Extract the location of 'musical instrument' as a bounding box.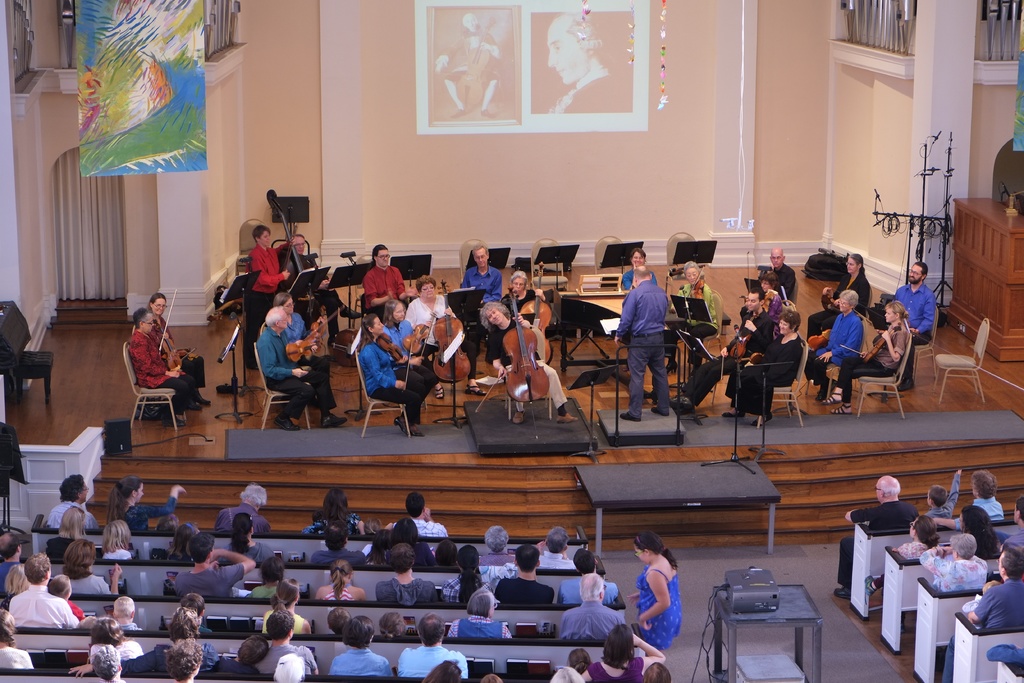
<region>150, 315, 189, 377</region>.
